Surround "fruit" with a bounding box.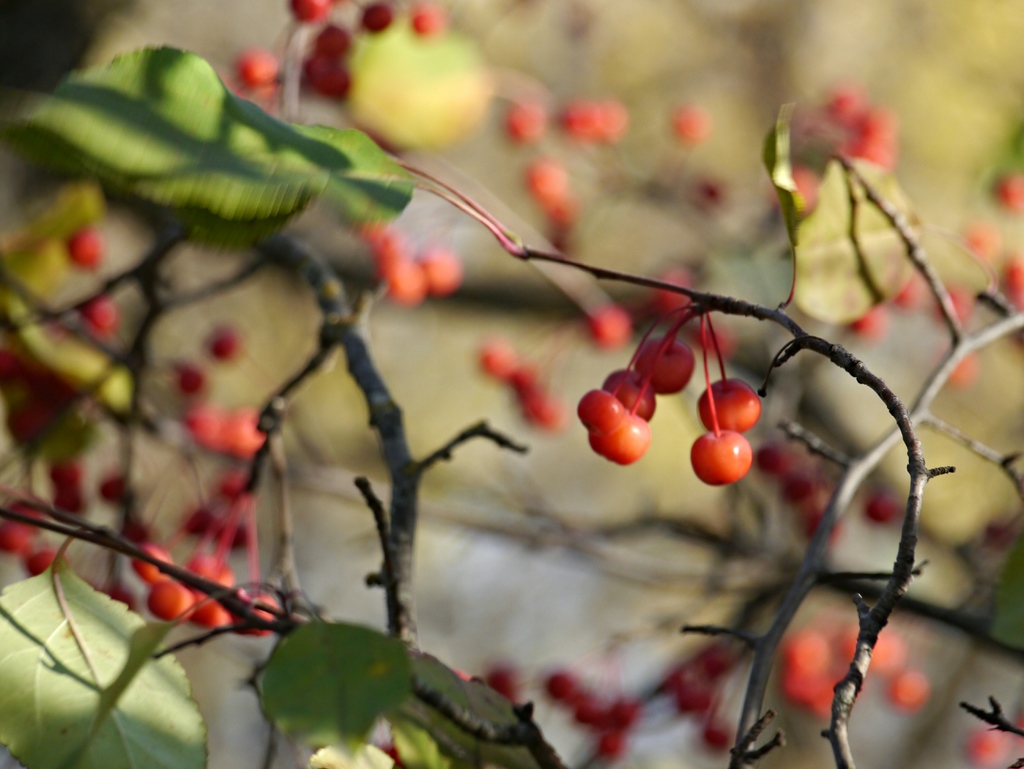
box(691, 429, 754, 488).
